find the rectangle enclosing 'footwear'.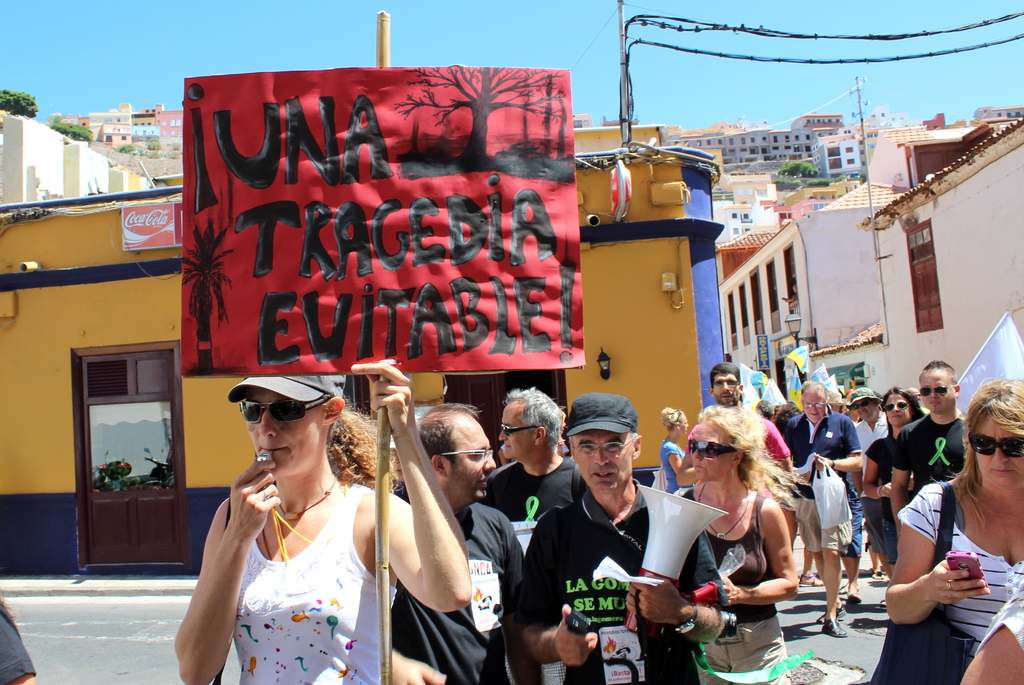
box(800, 568, 824, 588).
